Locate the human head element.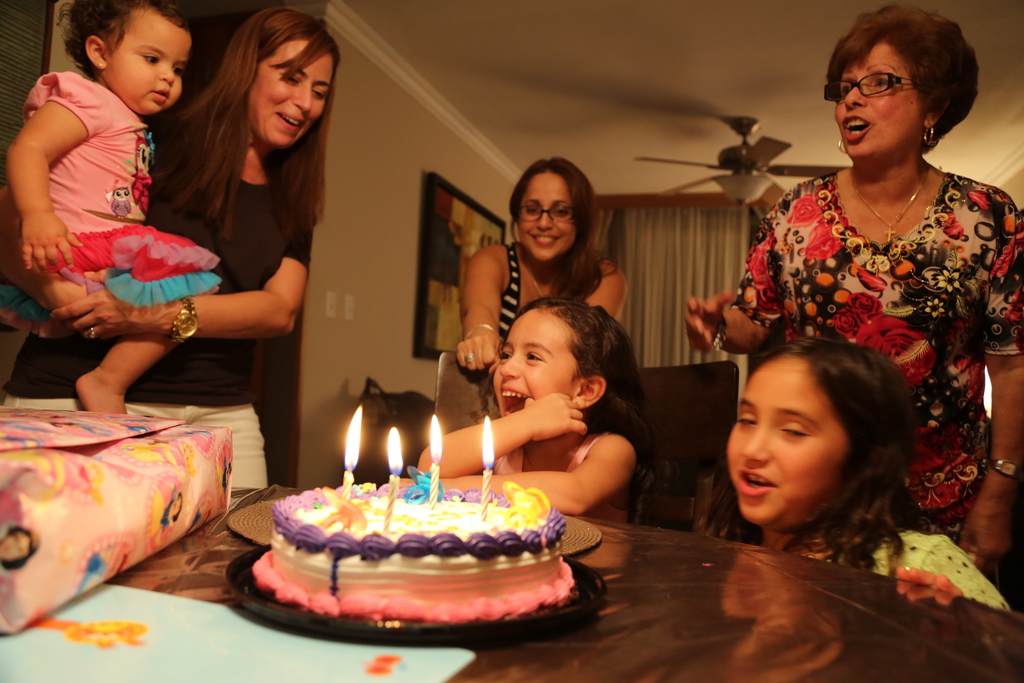
Element bbox: (514,157,588,259).
